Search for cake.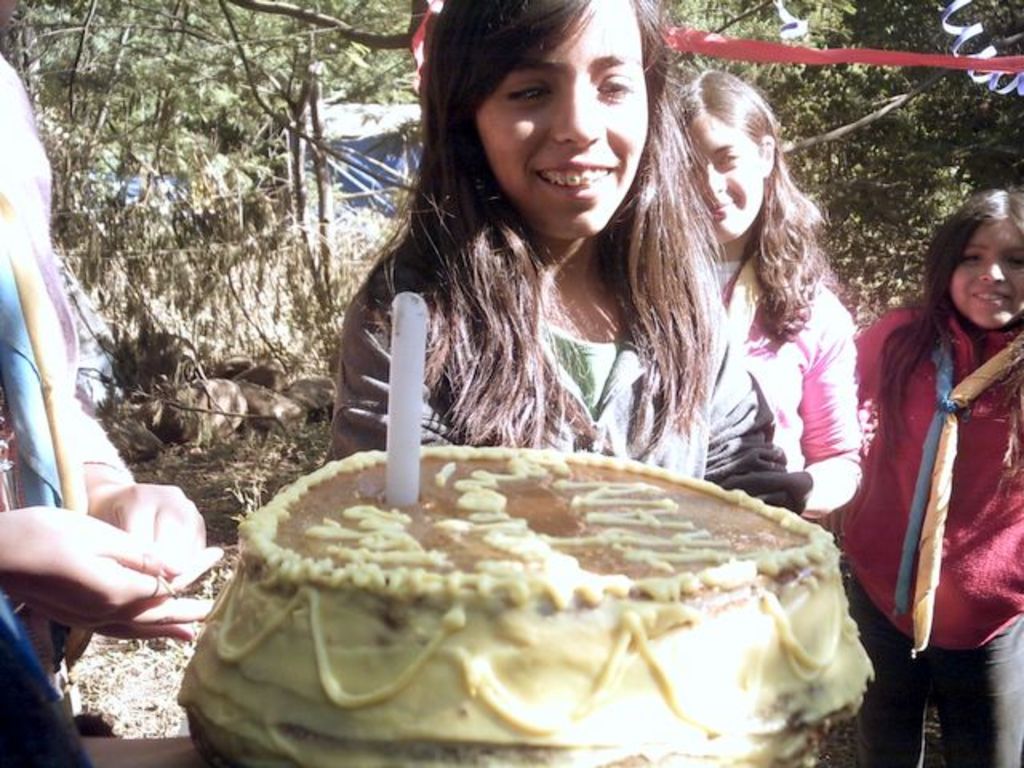
Found at 178 440 880 766.
